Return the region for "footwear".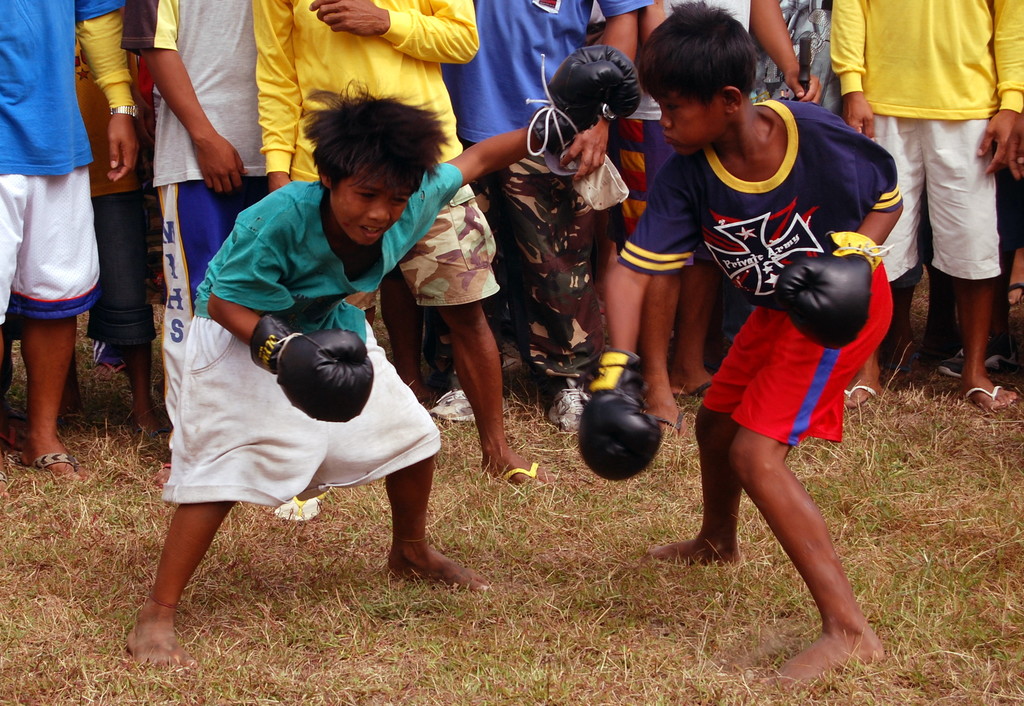
detection(31, 453, 80, 483).
